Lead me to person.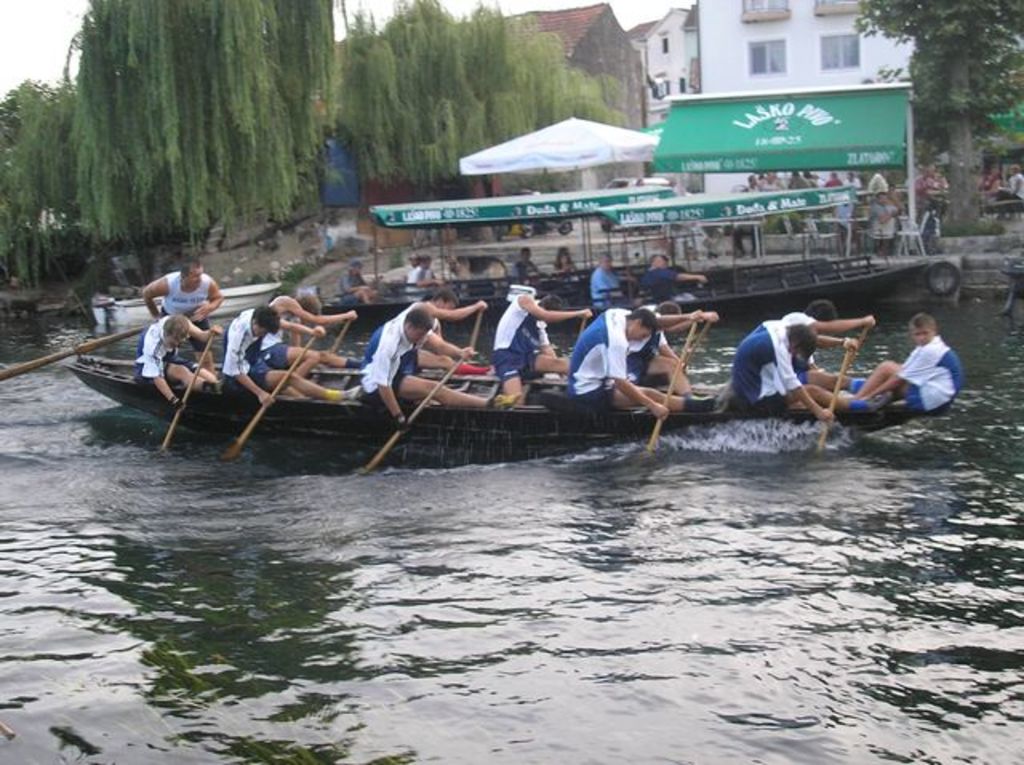
Lead to [834, 205, 866, 238].
